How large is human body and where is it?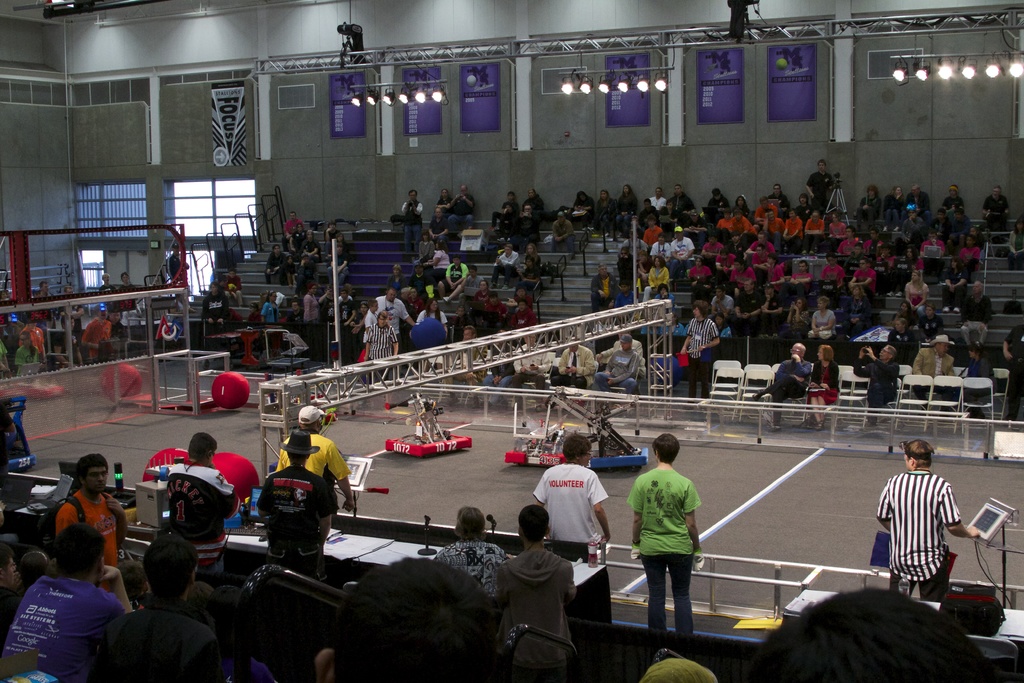
Bounding box: Rect(637, 425, 705, 663).
